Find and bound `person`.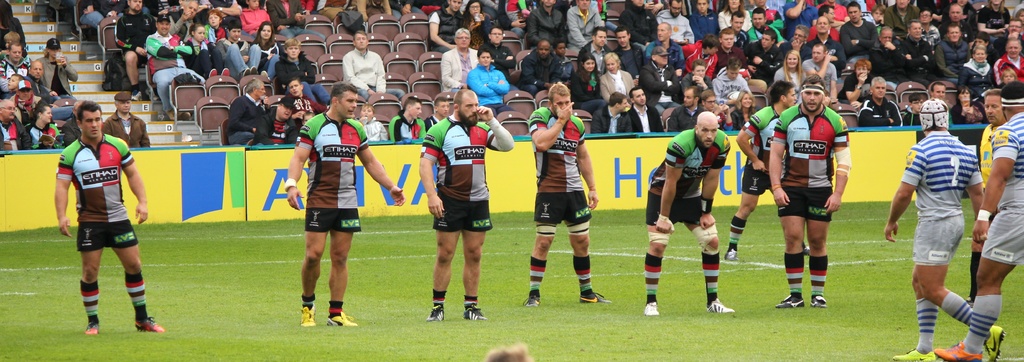
Bound: 573, 24, 612, 78.
